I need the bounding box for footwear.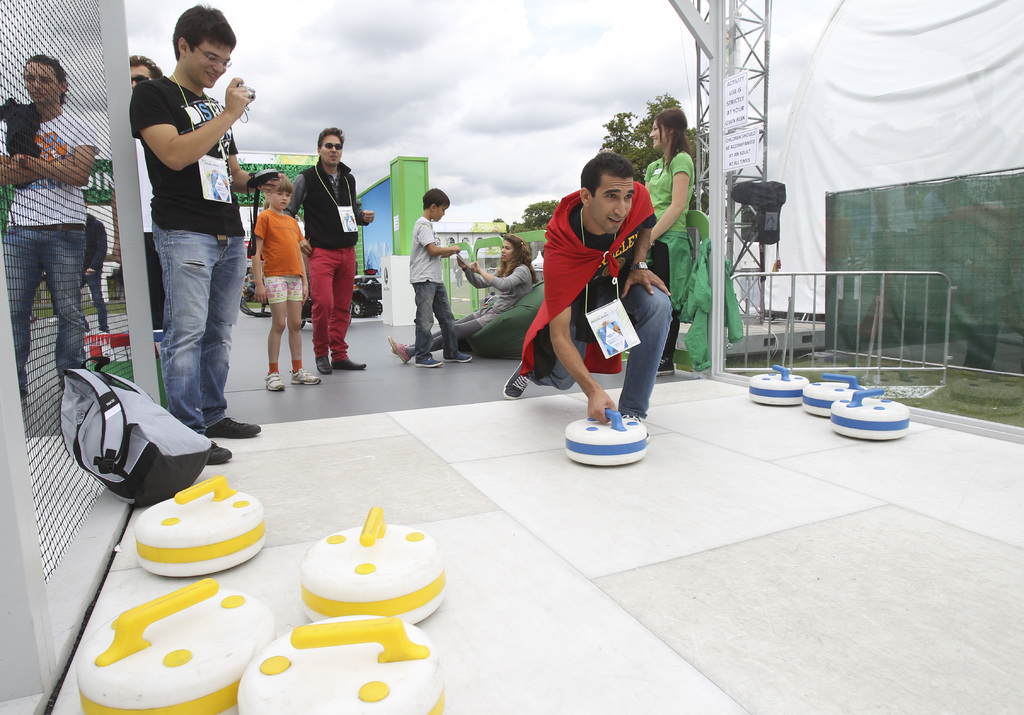
Here it is: Rect(508, 362, 529, 399).
